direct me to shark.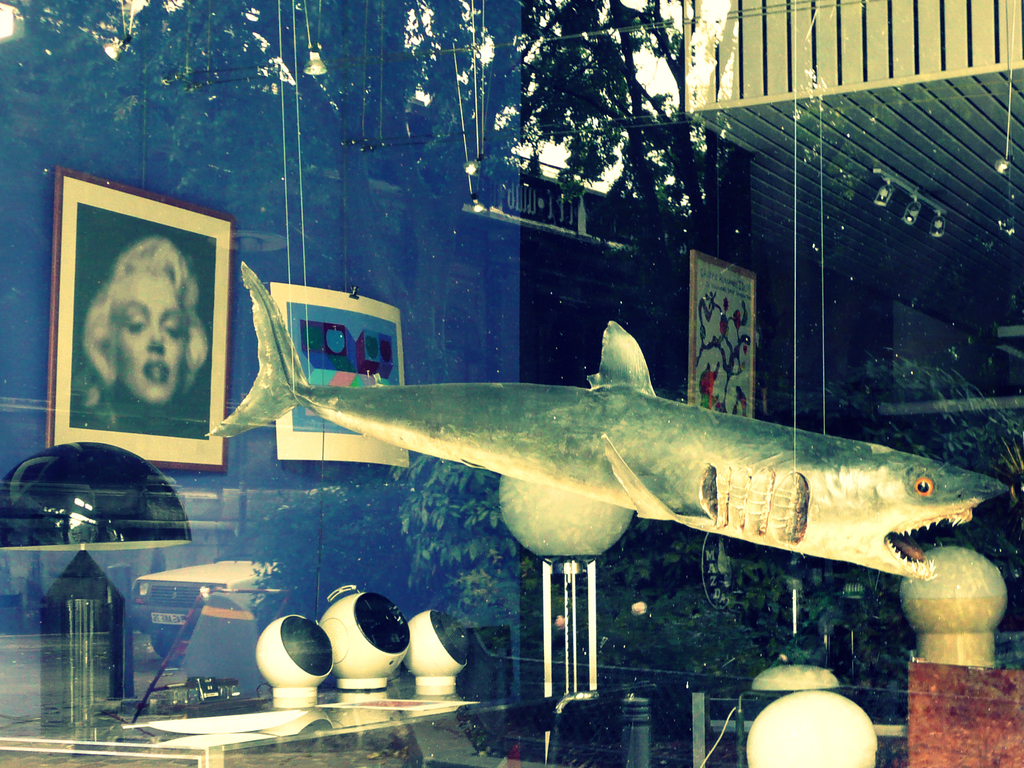
Direction: 198:262:1005:576.
